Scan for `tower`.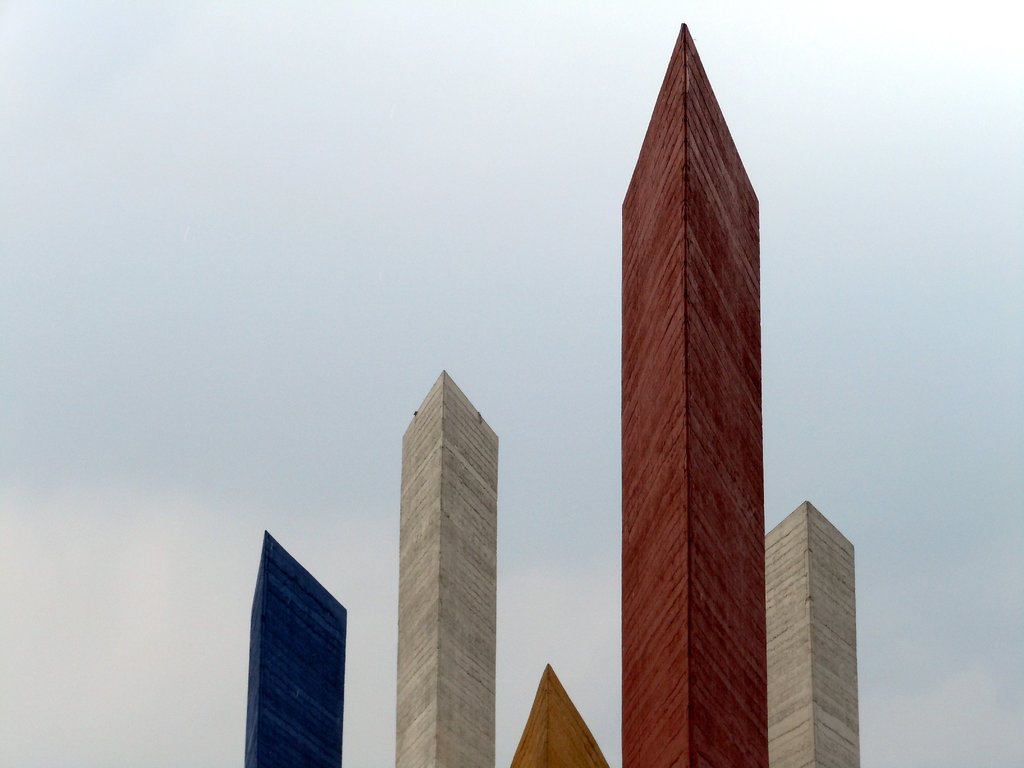
Scan result: Rect(248, 534, 350, 767).
